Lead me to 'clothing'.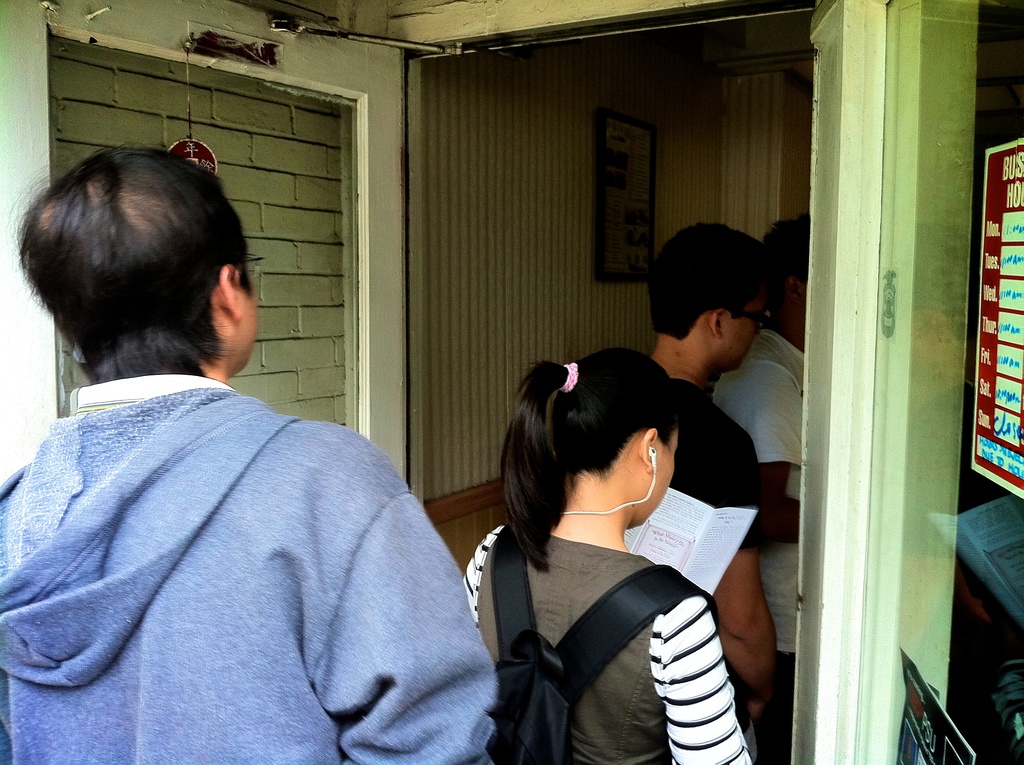
Lead to bbox(26, 300, 473, 764).
